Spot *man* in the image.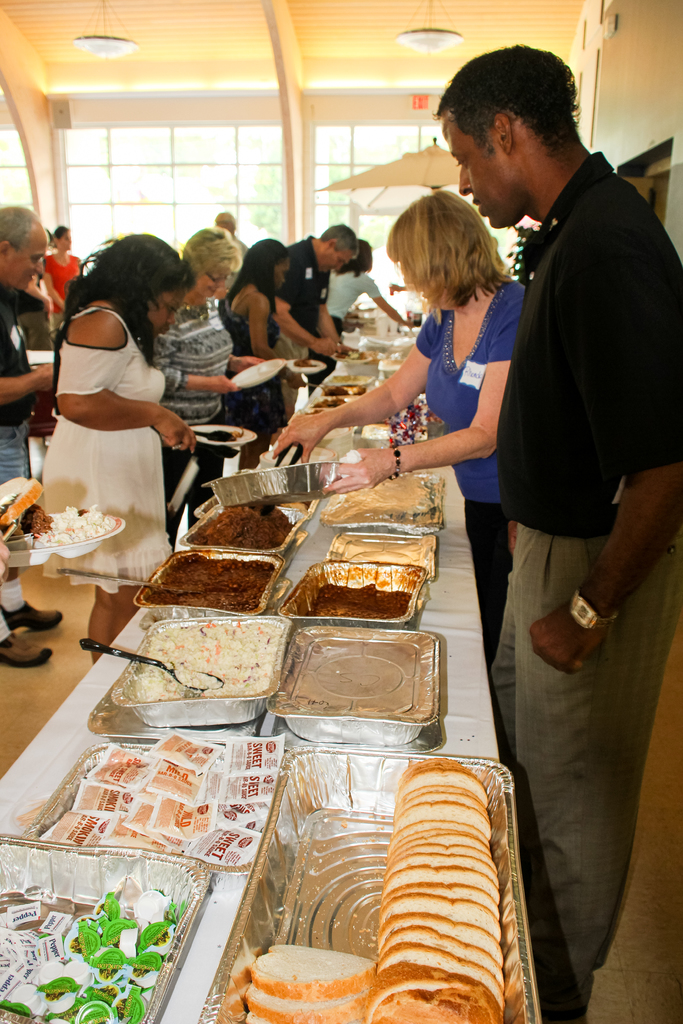
*man* found at crop(433, 42, 682, 1023).
